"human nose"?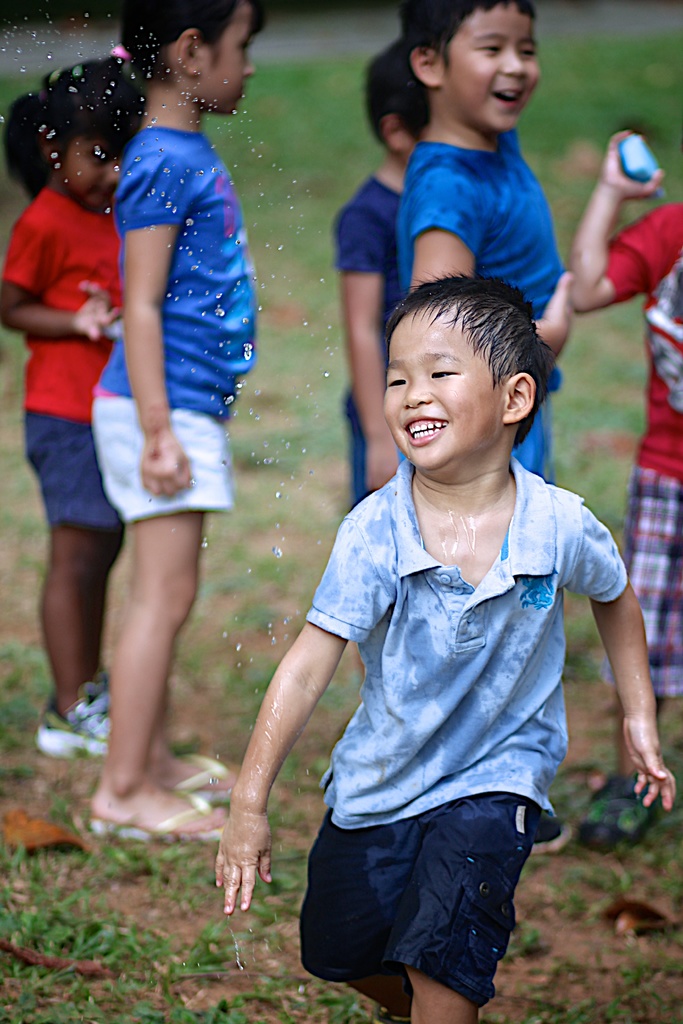
[500,53,527,81]
